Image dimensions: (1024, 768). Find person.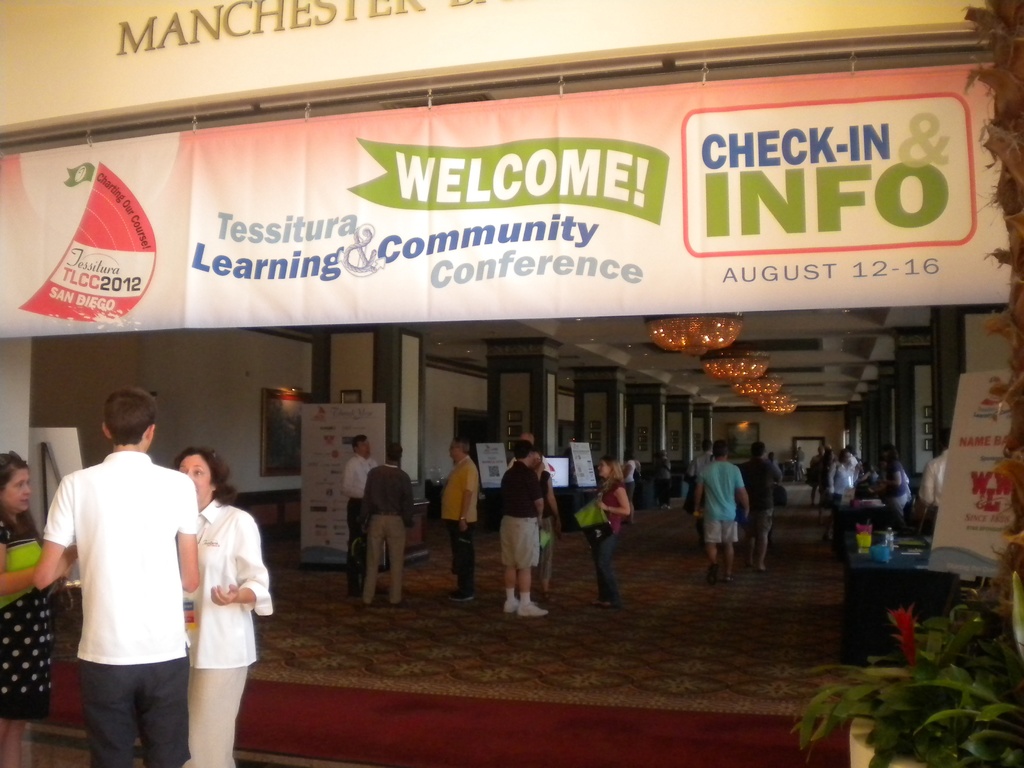
region(170, 446, 271, 767).
